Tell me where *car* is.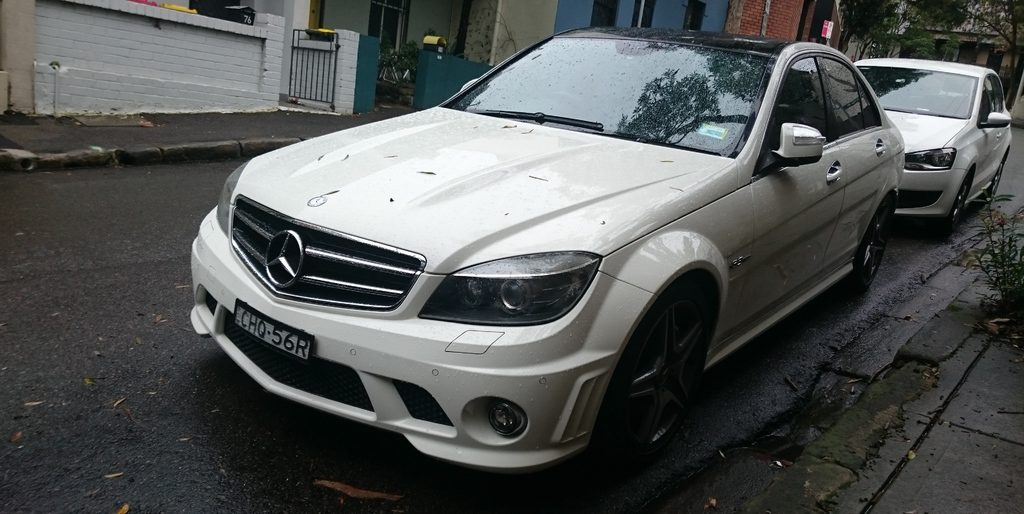
*car* is at 189/26/906/476.
